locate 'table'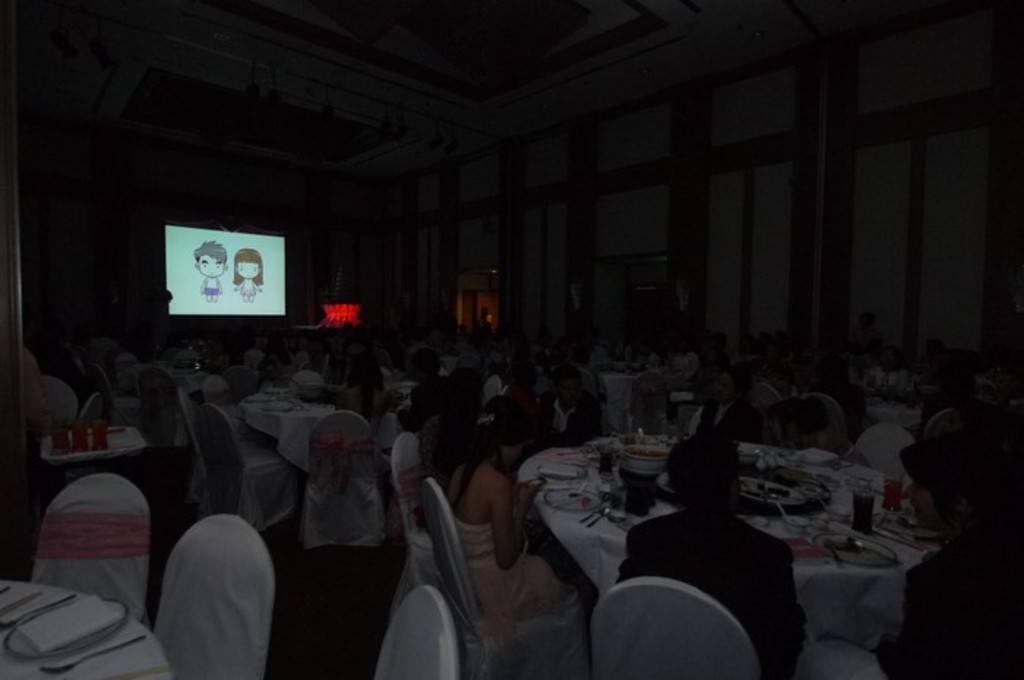
x1=143 y1=358 x2=211 y2=402
